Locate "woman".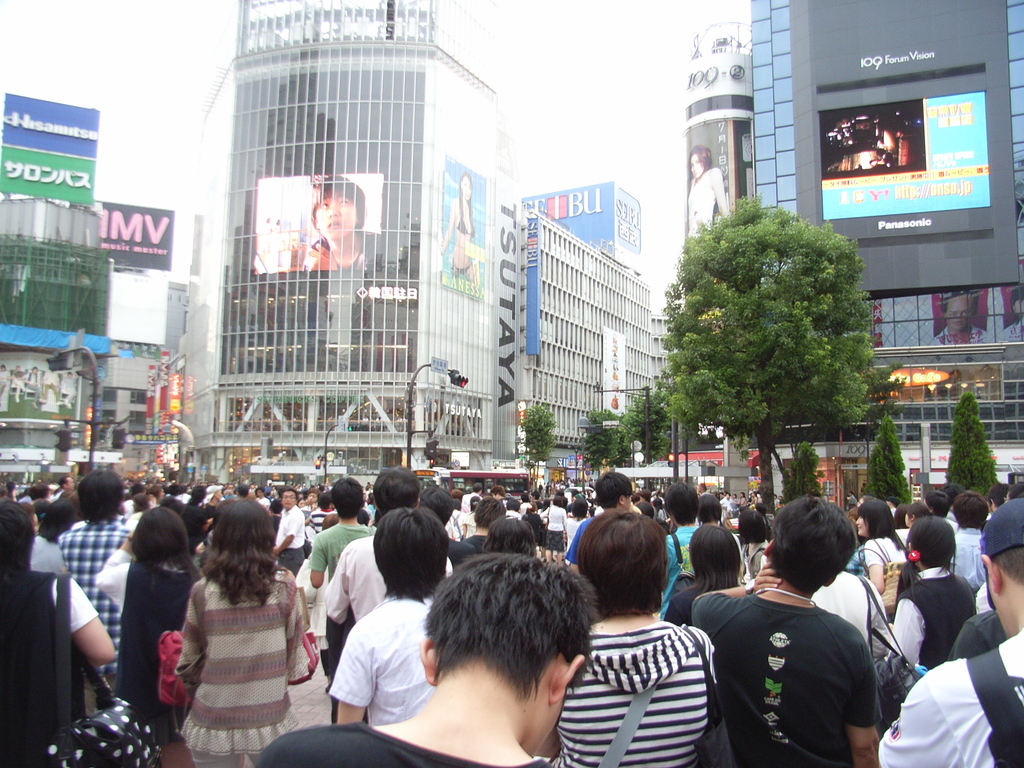
Bounding box: select_region(438, 170, 486, 280).
